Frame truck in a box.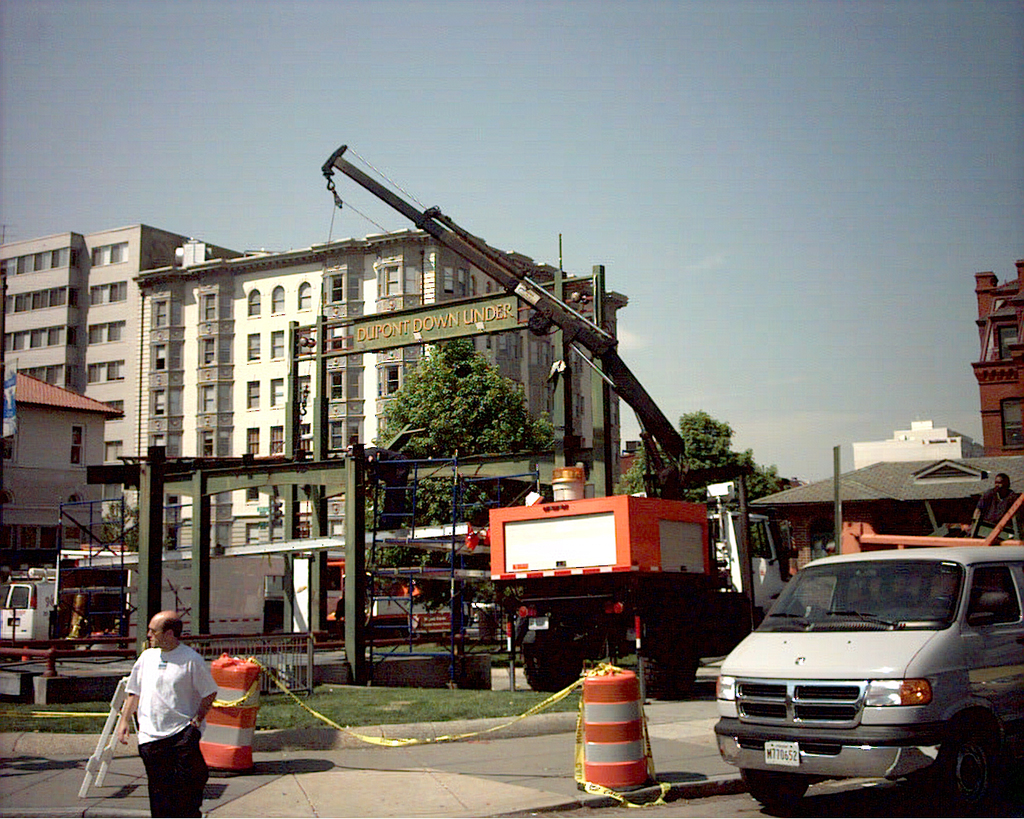
[715,545,1023,809].
